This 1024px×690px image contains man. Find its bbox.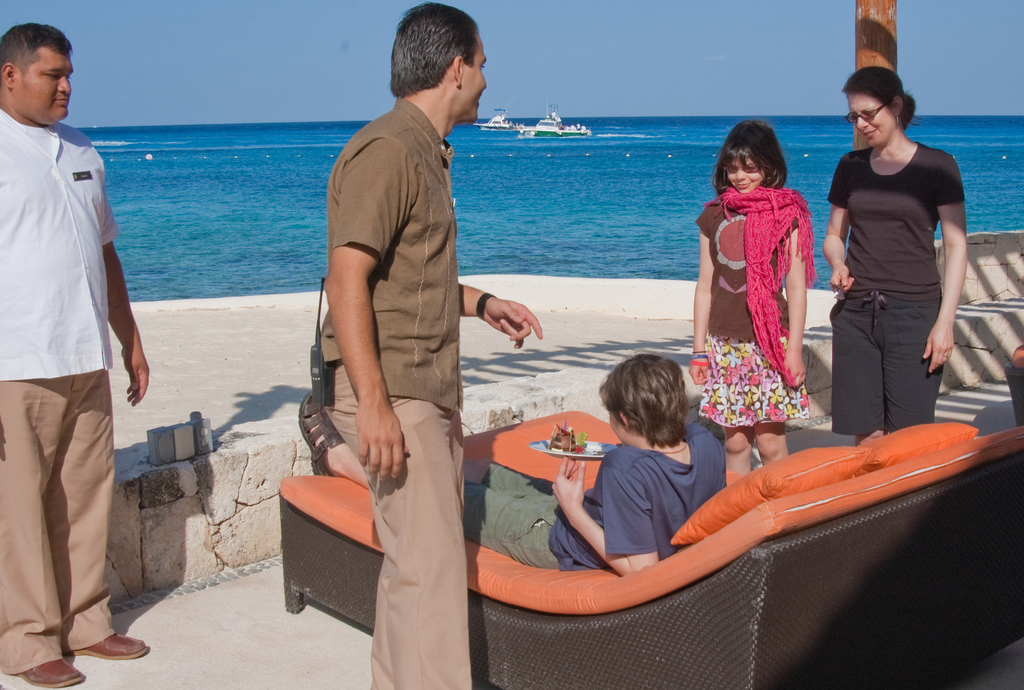
bbox=[3, 26, 148, 660].
